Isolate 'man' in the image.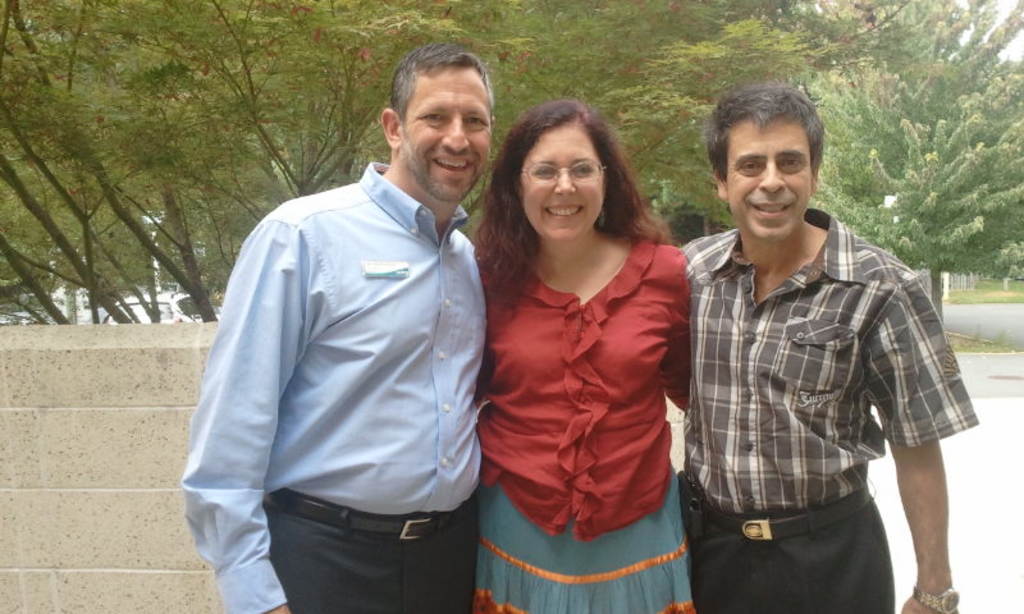
Isolated region: (x1=680, y1=83, x2=980, y2=613).
